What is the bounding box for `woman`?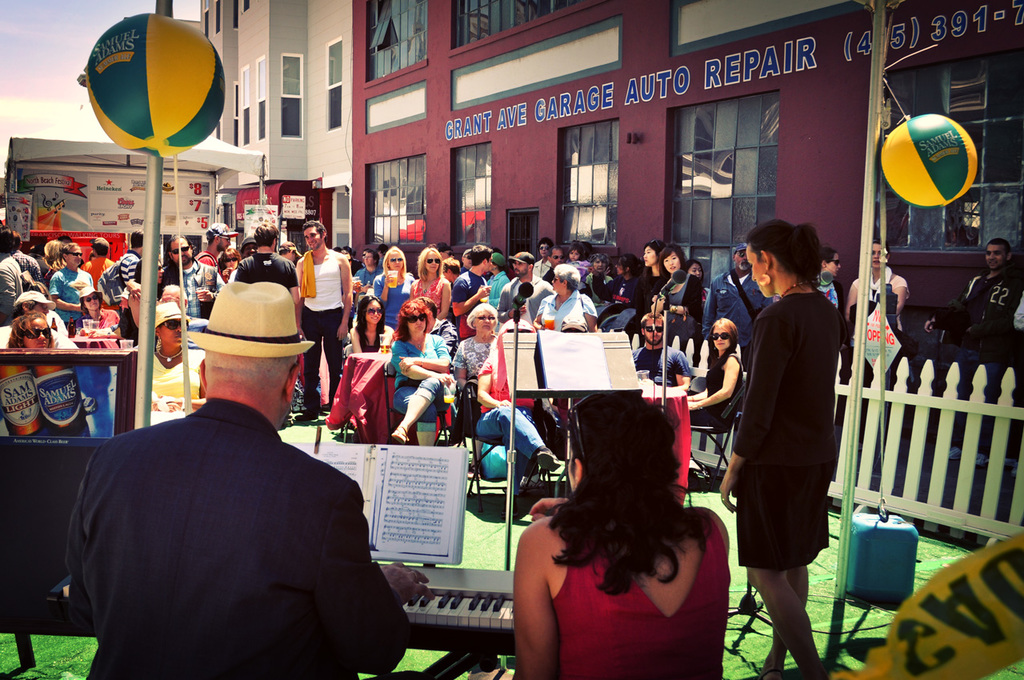
rect(151, 302, 206, 410).
